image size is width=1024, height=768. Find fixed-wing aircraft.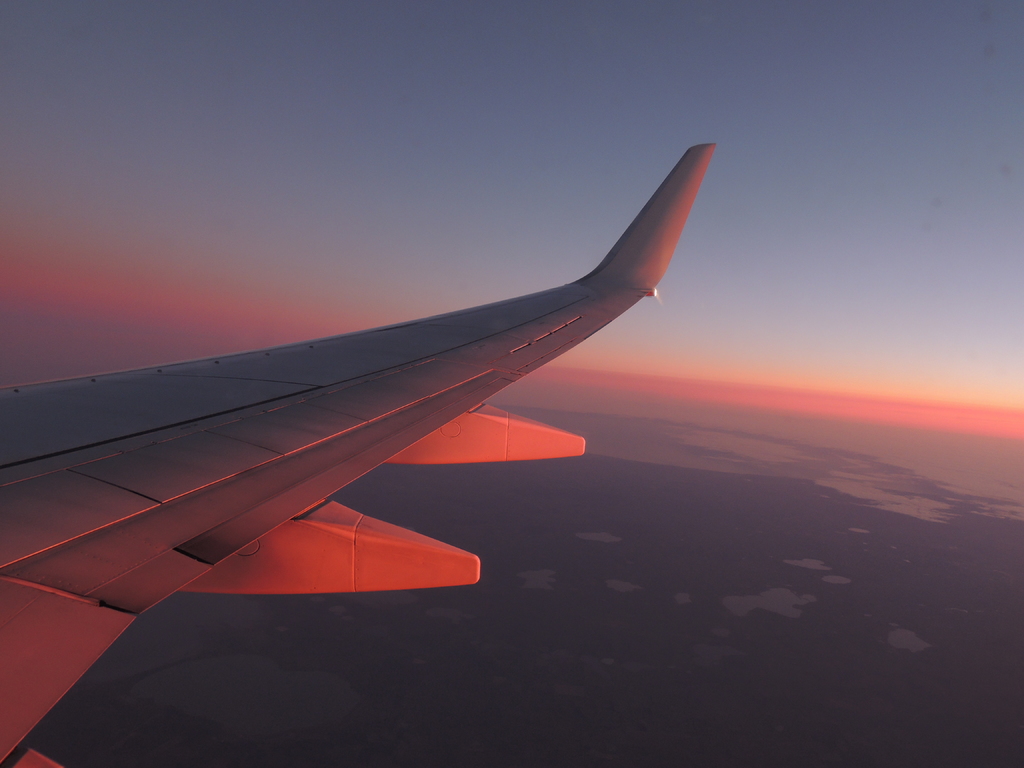
crop(0, 138, 723, 767).
